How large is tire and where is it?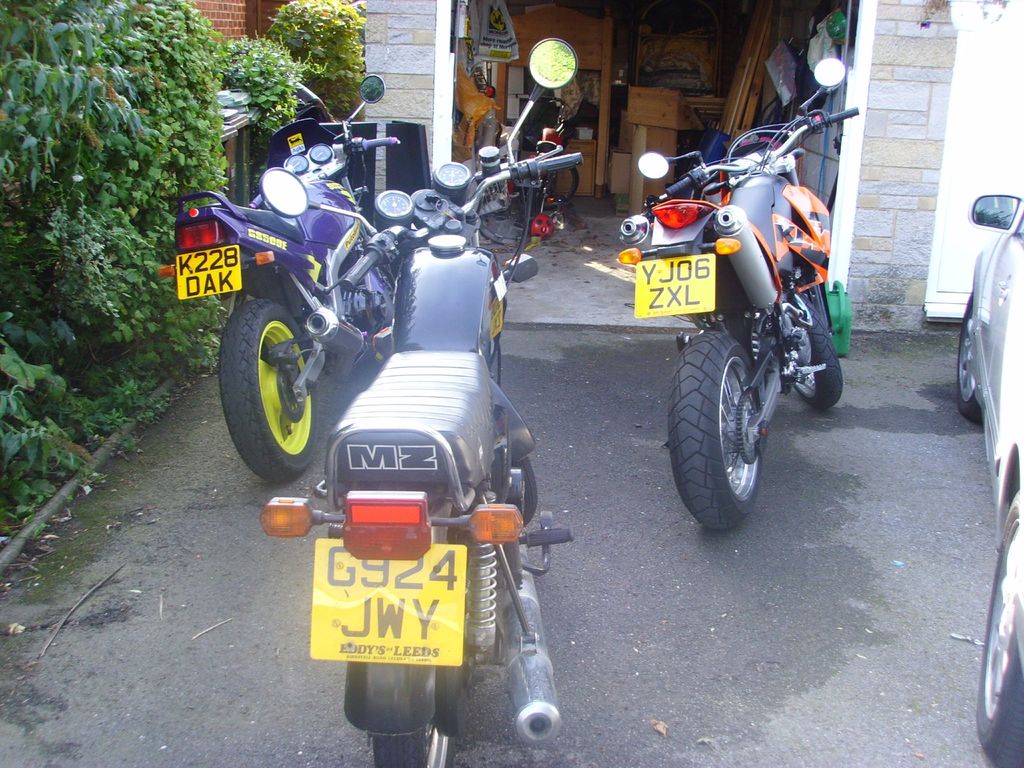
Bounding box: x1=368 y1=730 x2=447 y2=767.
